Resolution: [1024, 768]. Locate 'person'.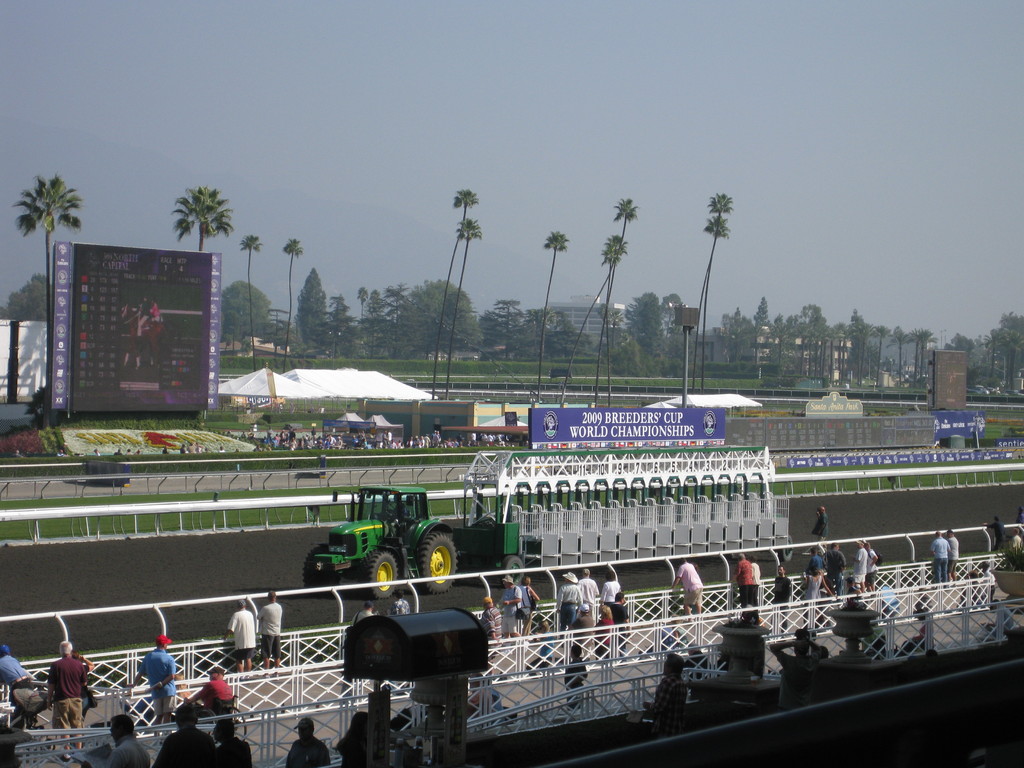
Rect(982, 513, 1007, 550).
